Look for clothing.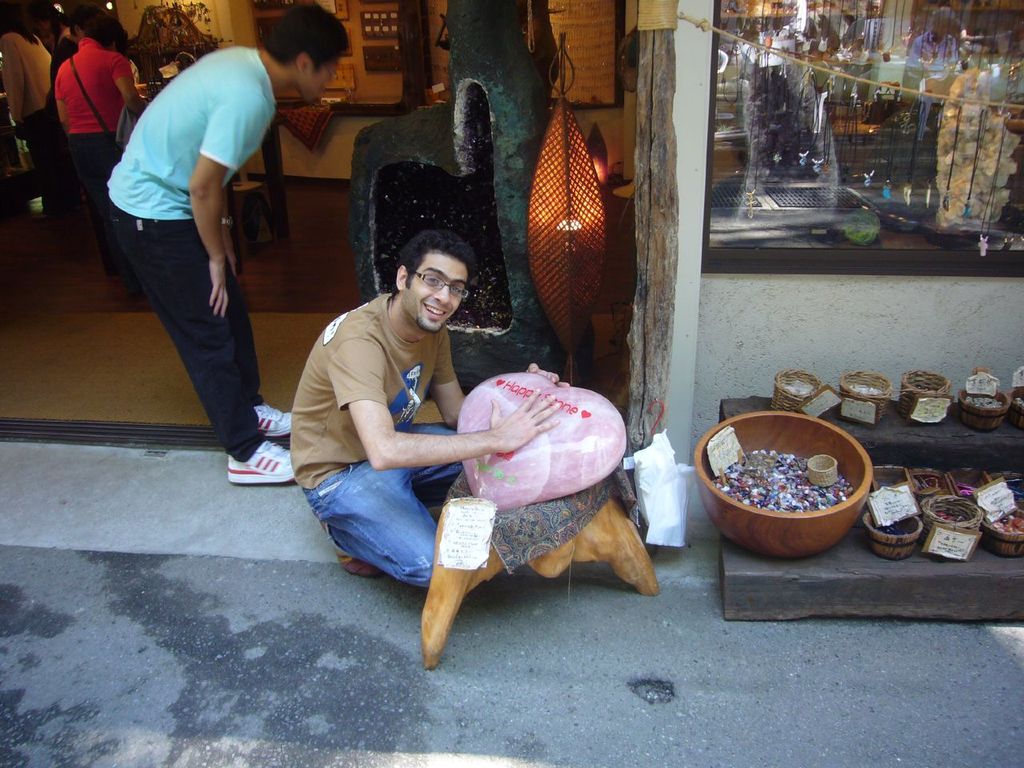
Found: [x1=0, y1=30, x2=64, y2=182].
